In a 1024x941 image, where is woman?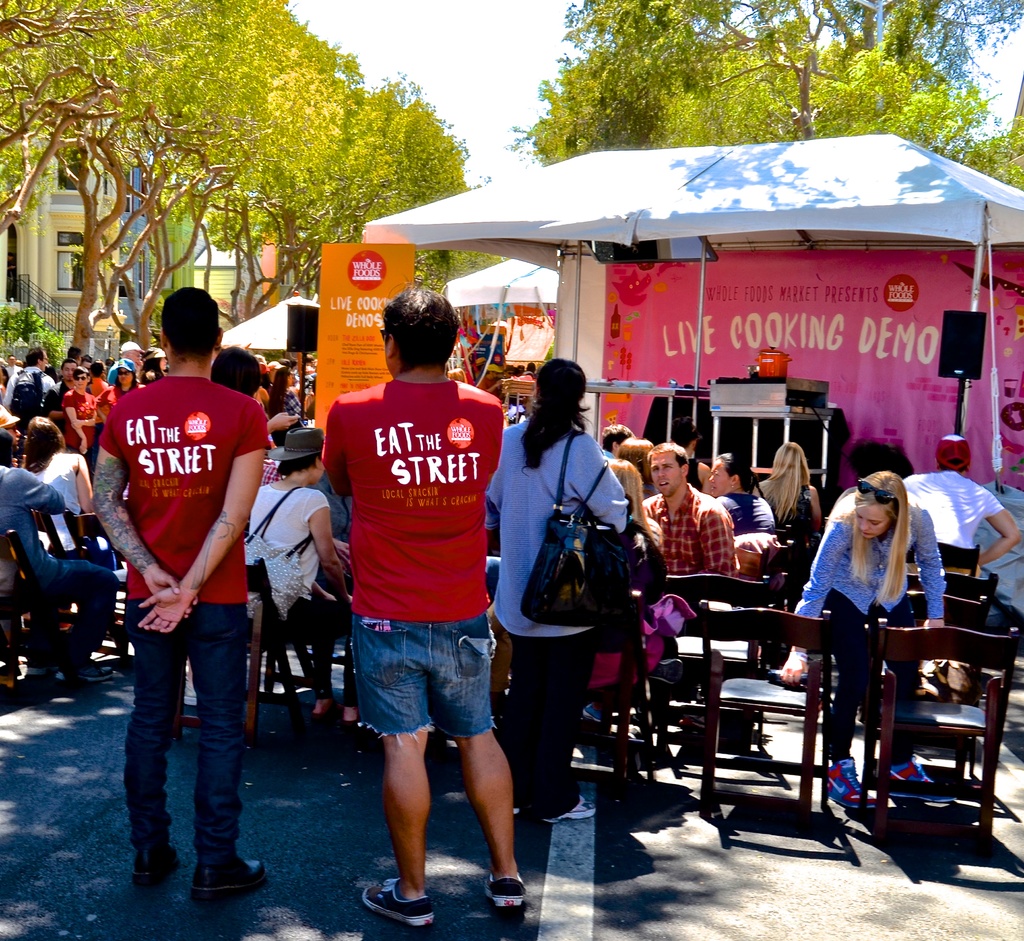
(left=104, top=357, right=152, bottom=392).
